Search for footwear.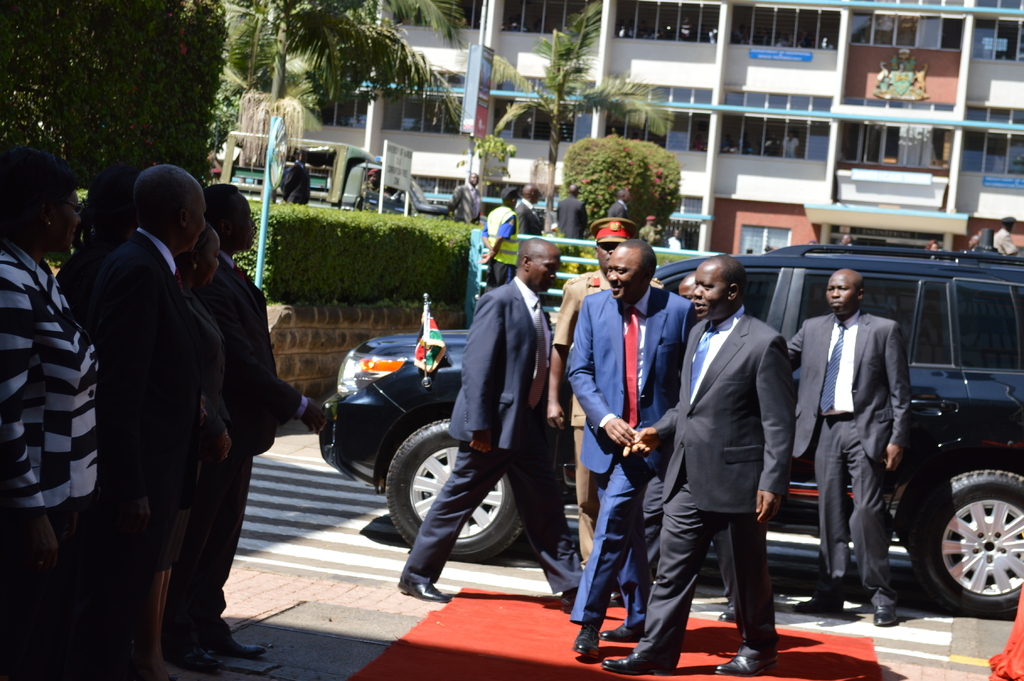
Found at <bbox>701, 648, 770, 680</bbox>.
